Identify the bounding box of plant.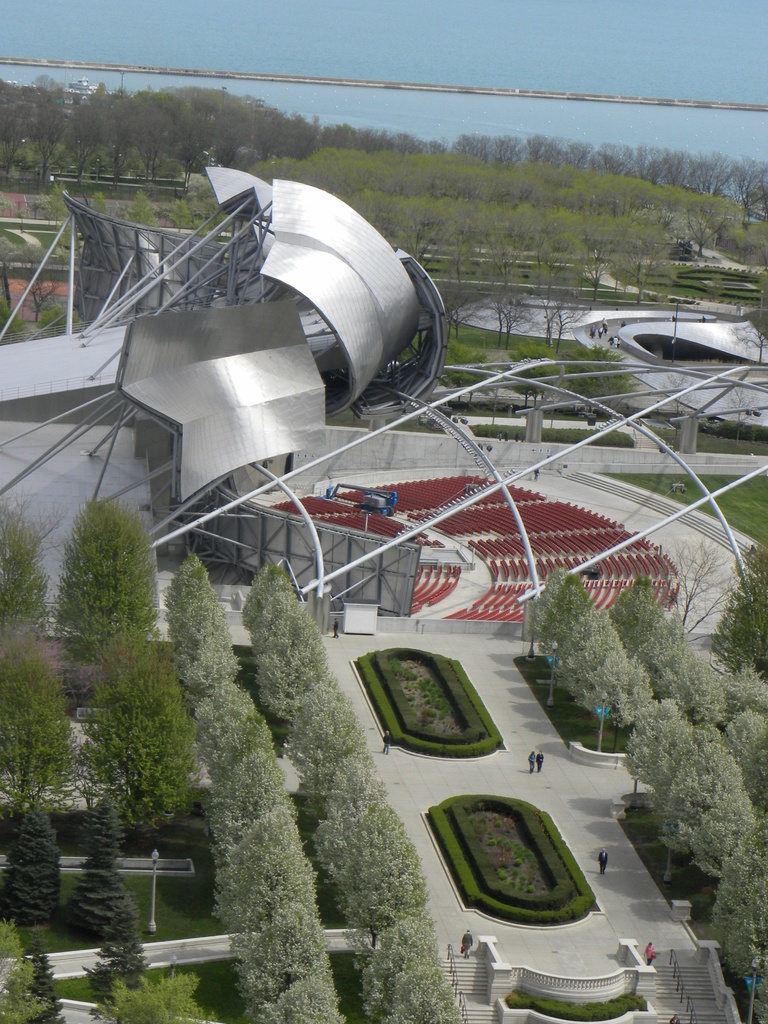
{"x1": 62, "y1": 792, "x2": 138, "y2": 948}.
